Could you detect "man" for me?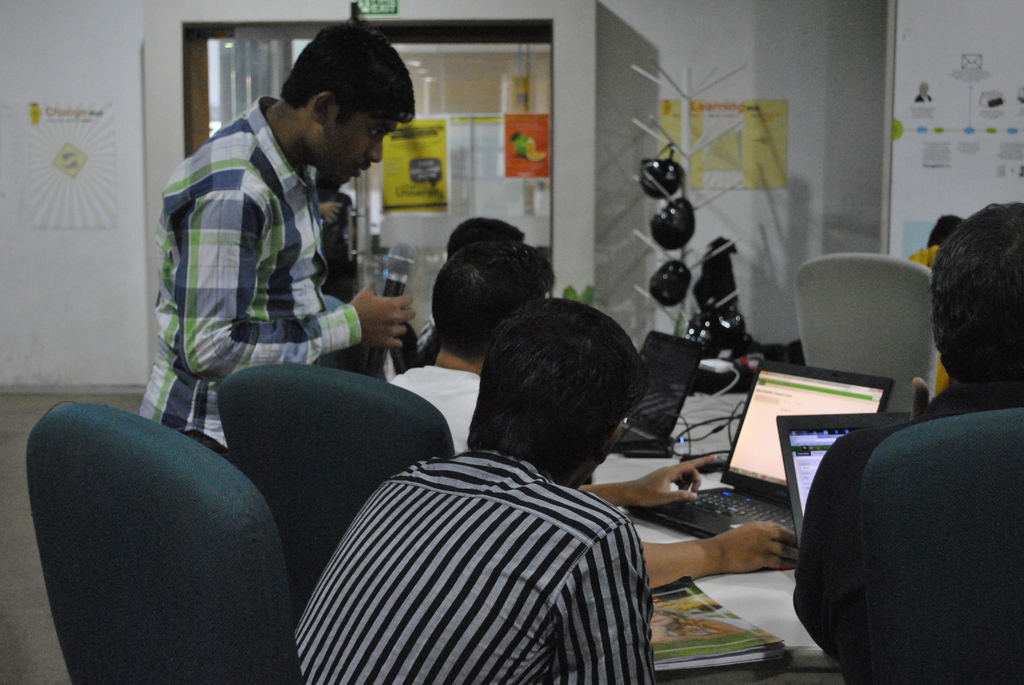
Detection result: {"x1": 792, "y1": 200, "x2": 1022, "y2": 684}.
